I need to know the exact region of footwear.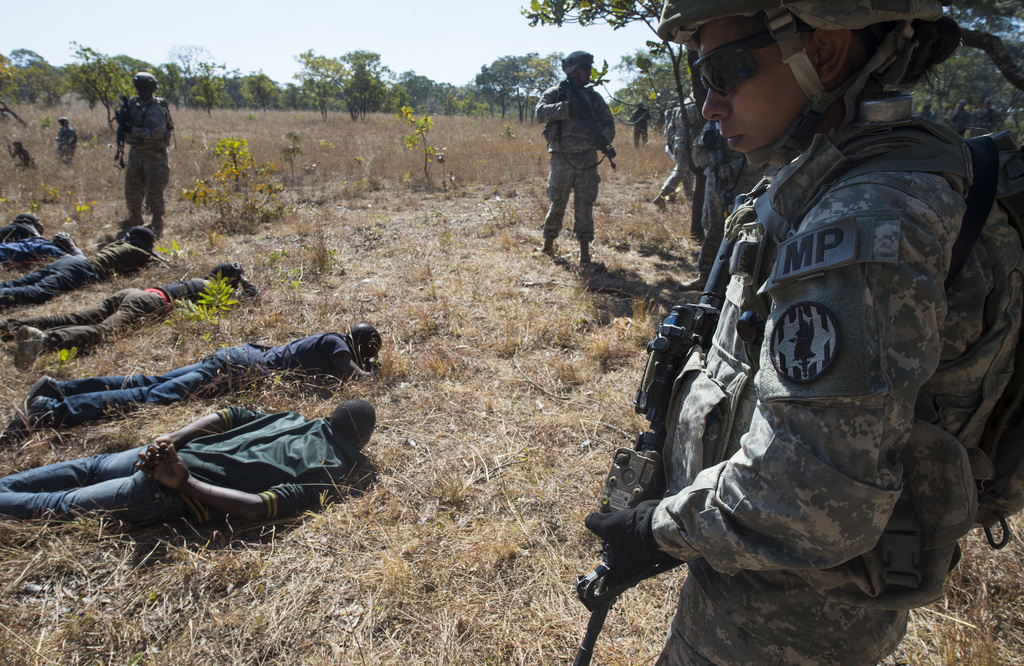
Region: {"left": 539, "top": 241, "right": 551, "bottom": 255}.
